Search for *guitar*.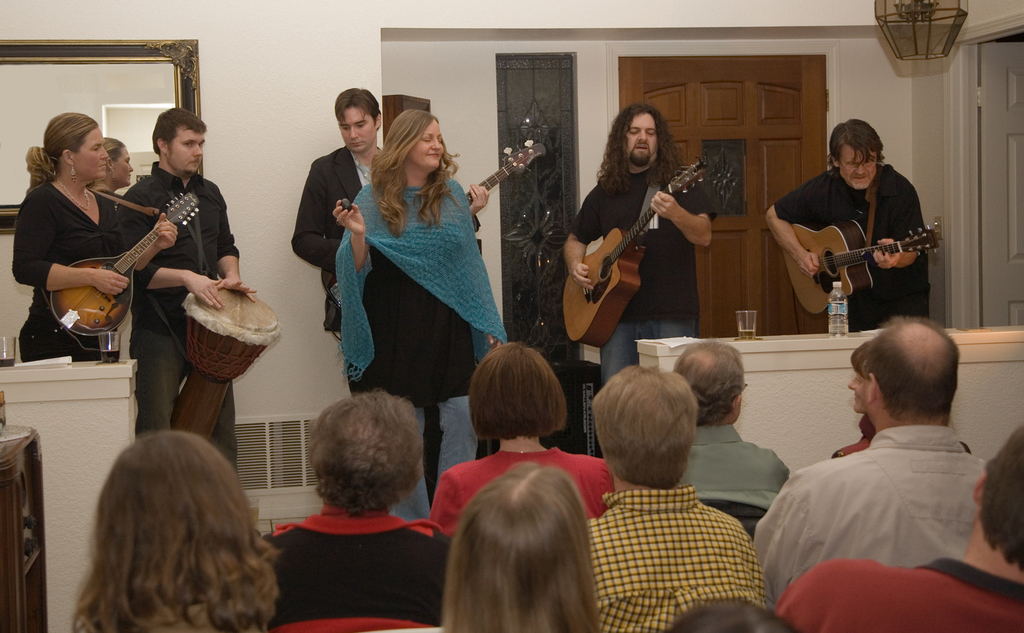
Found at bbox=(453, 138, 547, 227).
